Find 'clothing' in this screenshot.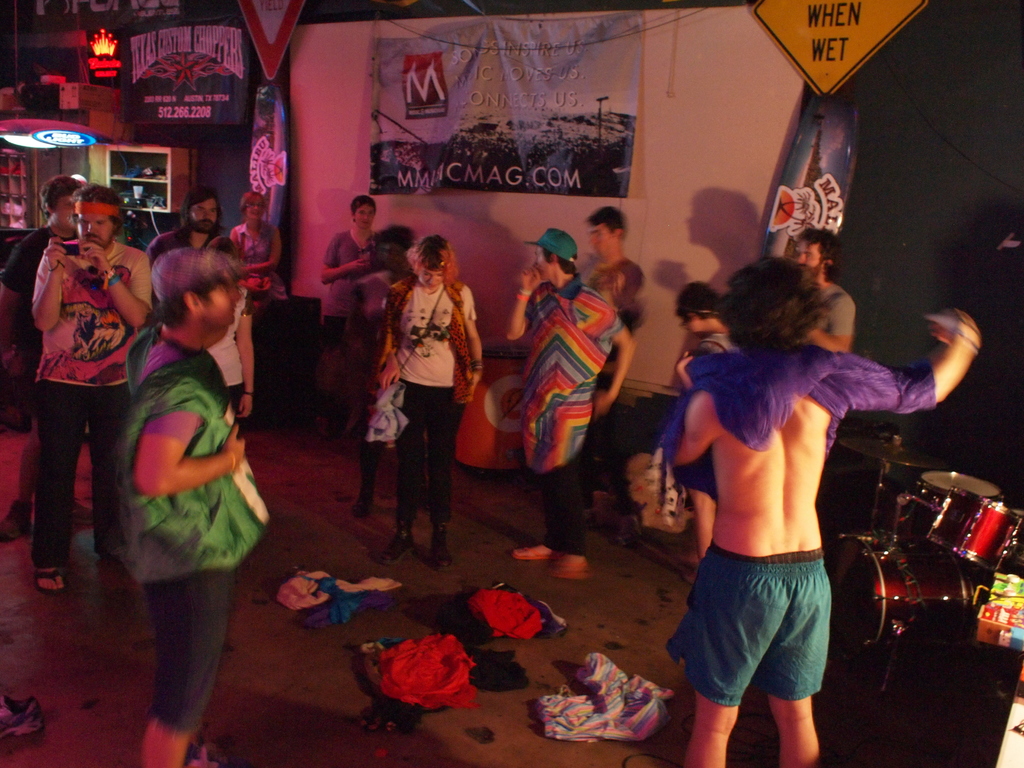
The bounding box for 'clothing' is x1=26, y1=379, x2=127, y2=568.
